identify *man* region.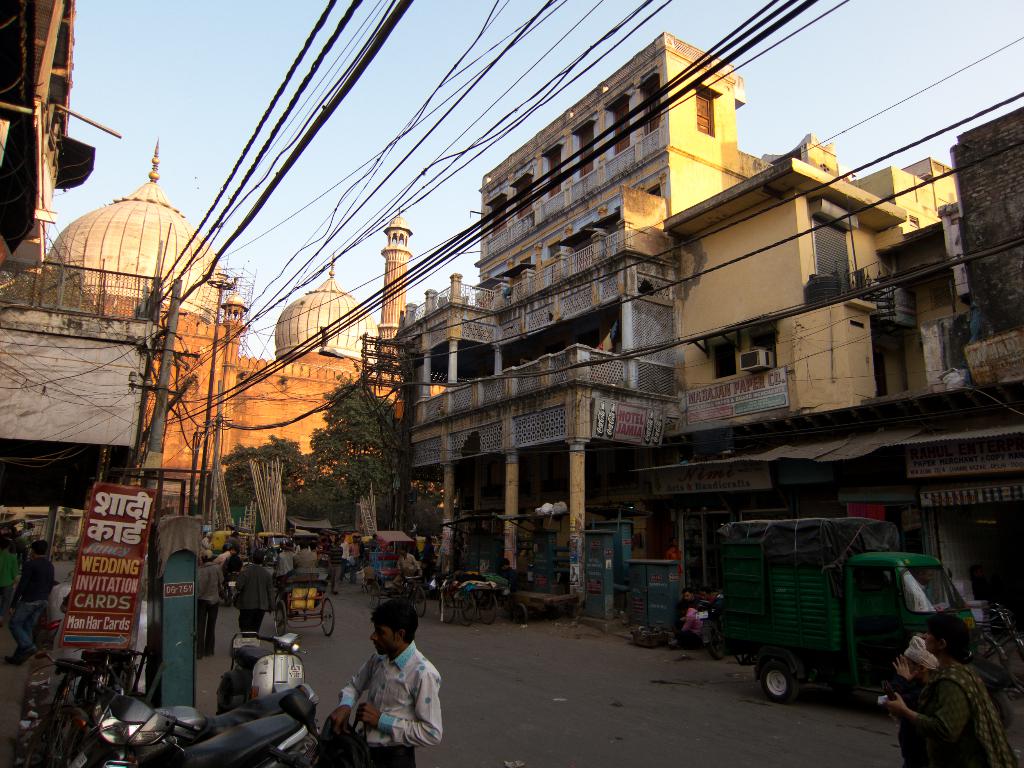
Region: {"x1": 0, "y1": 541, "x2": 67, "y2": 673}.
